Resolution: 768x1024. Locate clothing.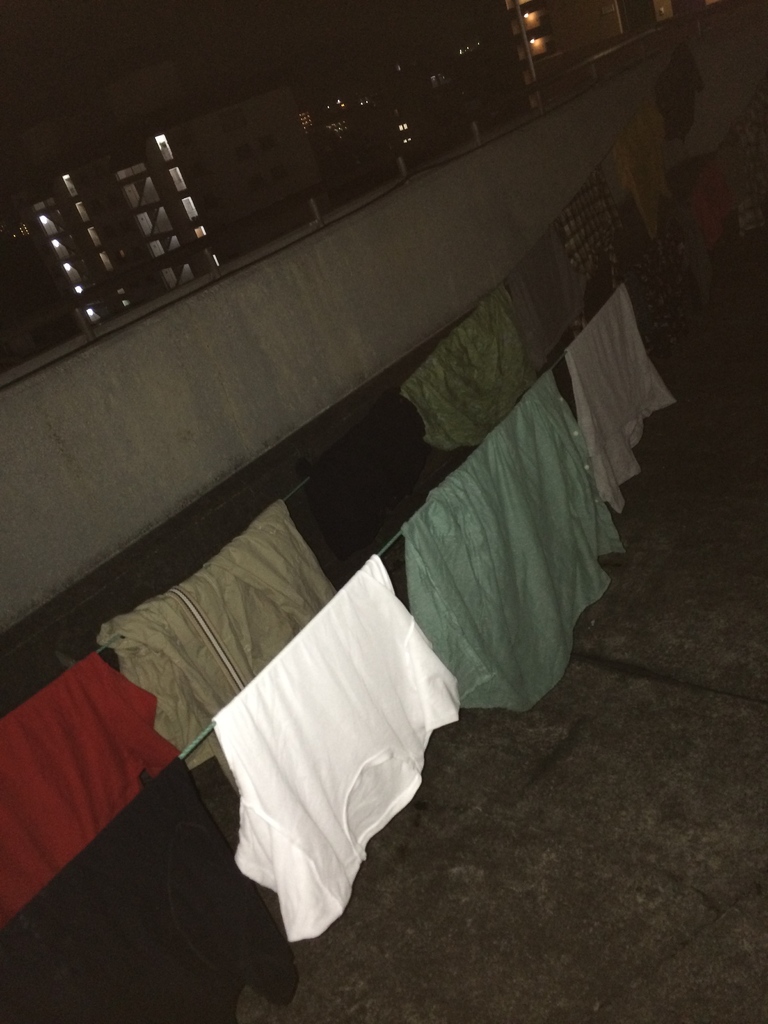
(left=294, top=394, right=420, bottom=574).
